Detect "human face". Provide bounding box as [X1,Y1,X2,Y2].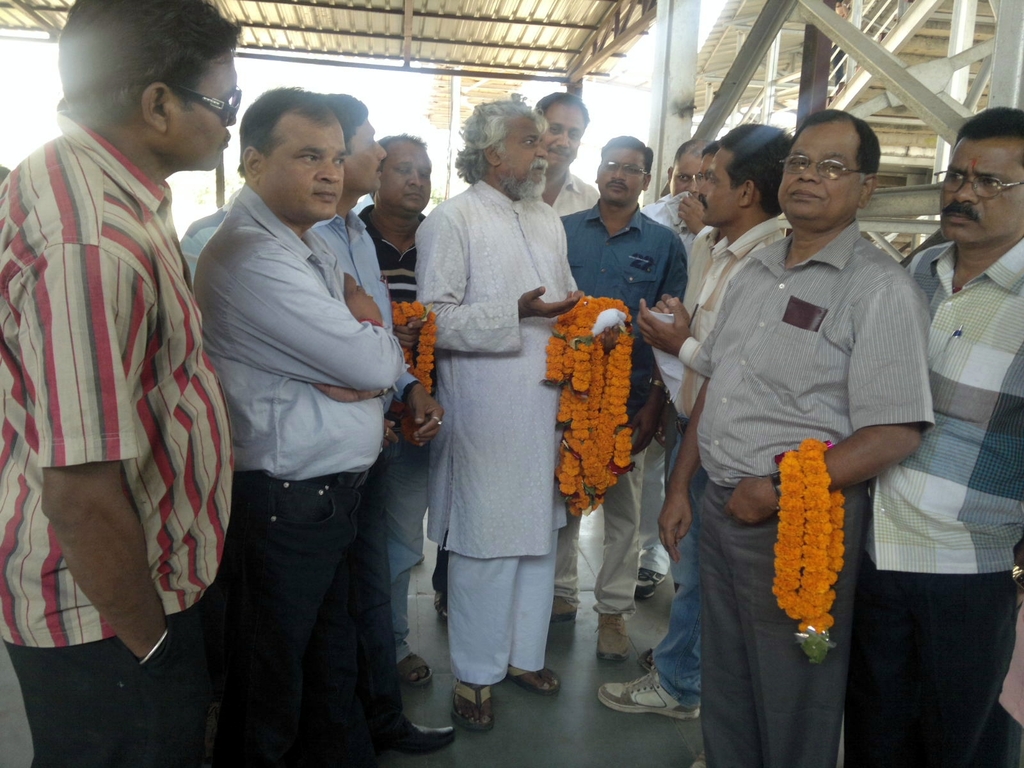
[693,145,740,227].
